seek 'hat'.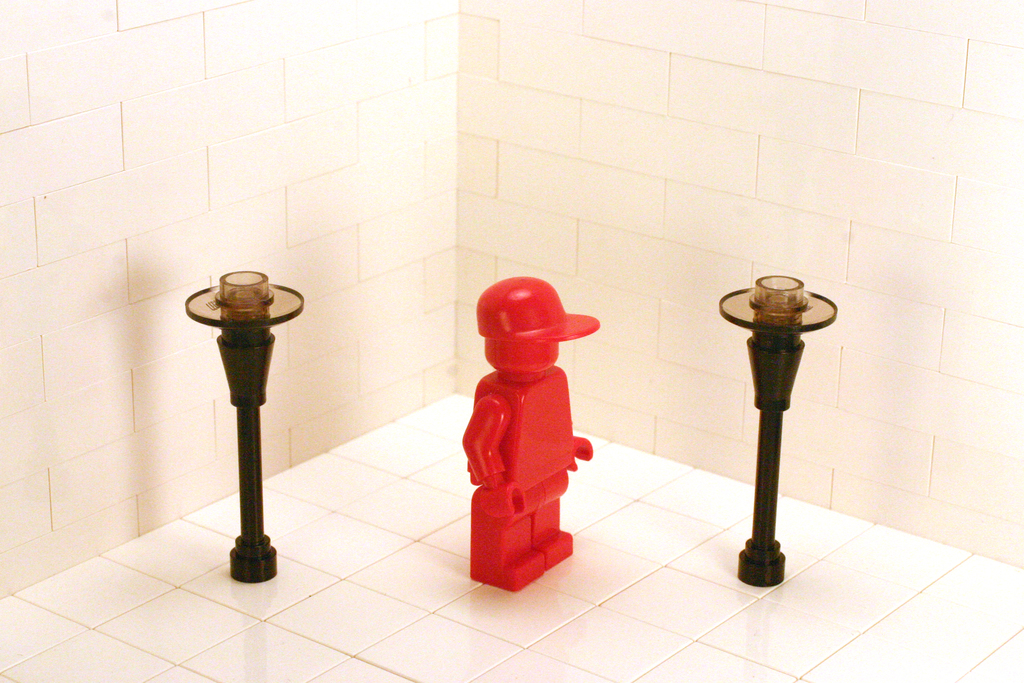
479:274:601:342.
